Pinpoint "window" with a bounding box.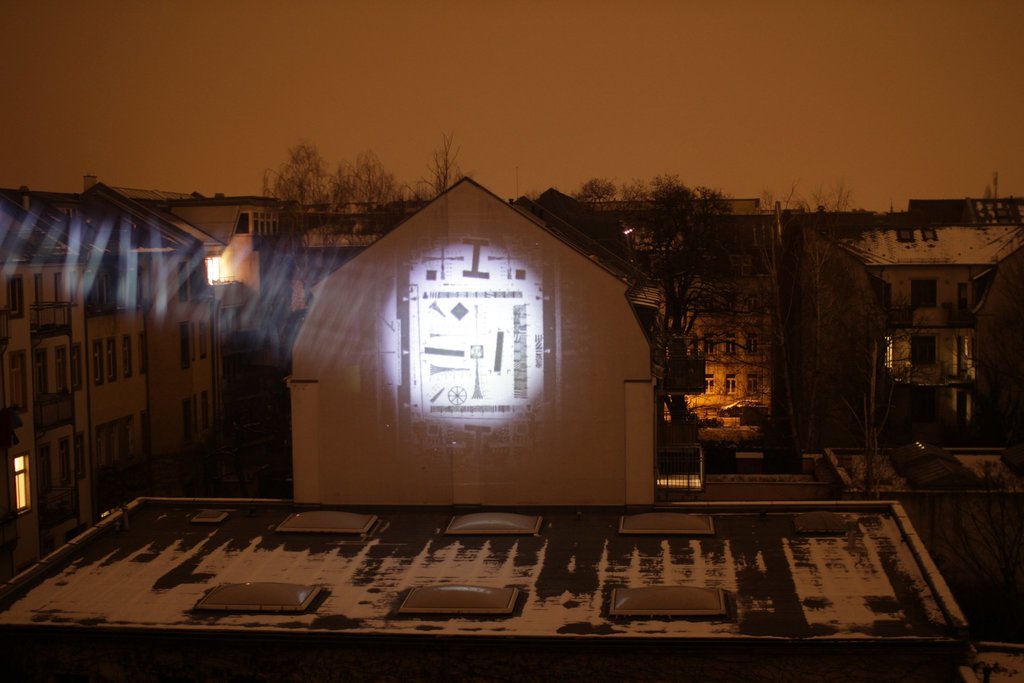
BBox(724, 335, 732, 359).
